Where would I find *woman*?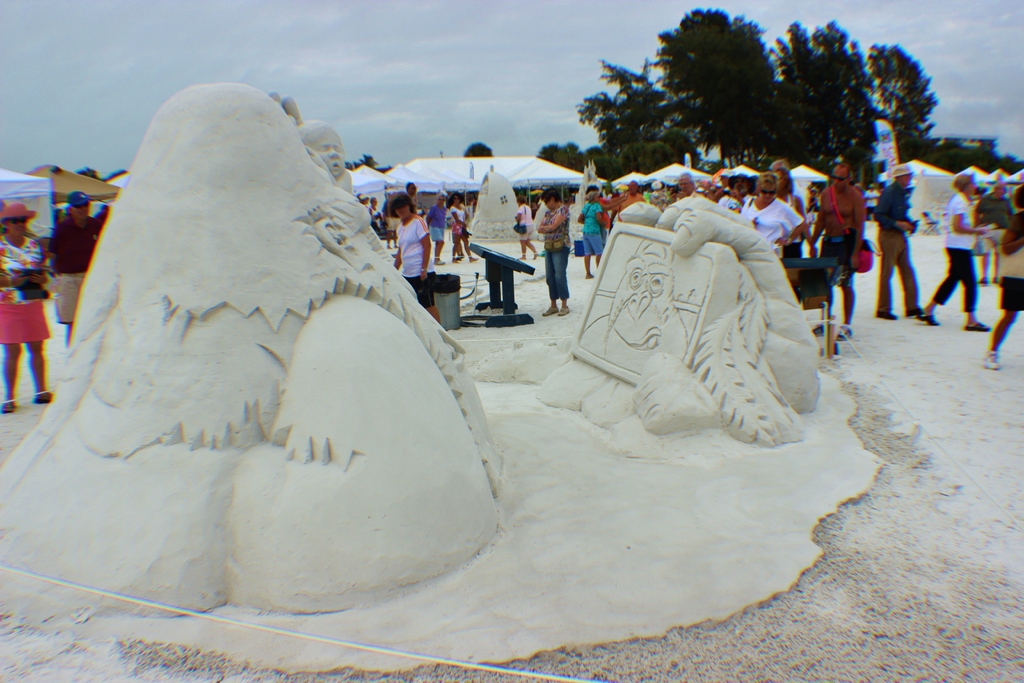
At [x1=577, y1=190, x2=609, y2=277].
